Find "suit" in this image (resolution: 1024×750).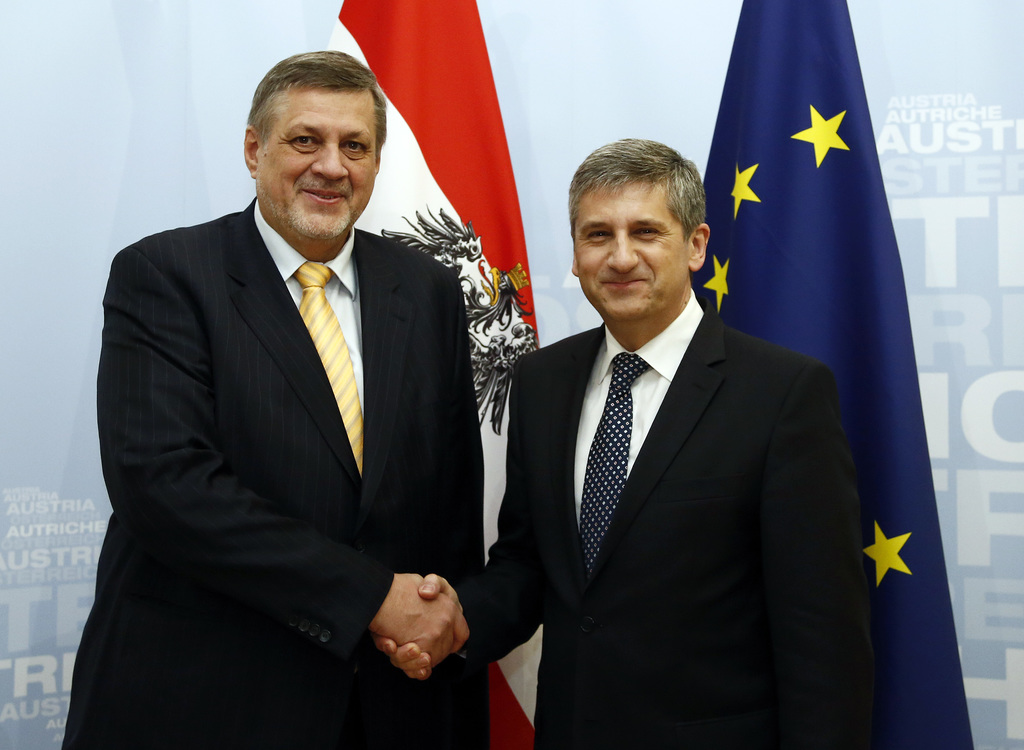
[x1=84, y1=85, x2=499, y2=735].
